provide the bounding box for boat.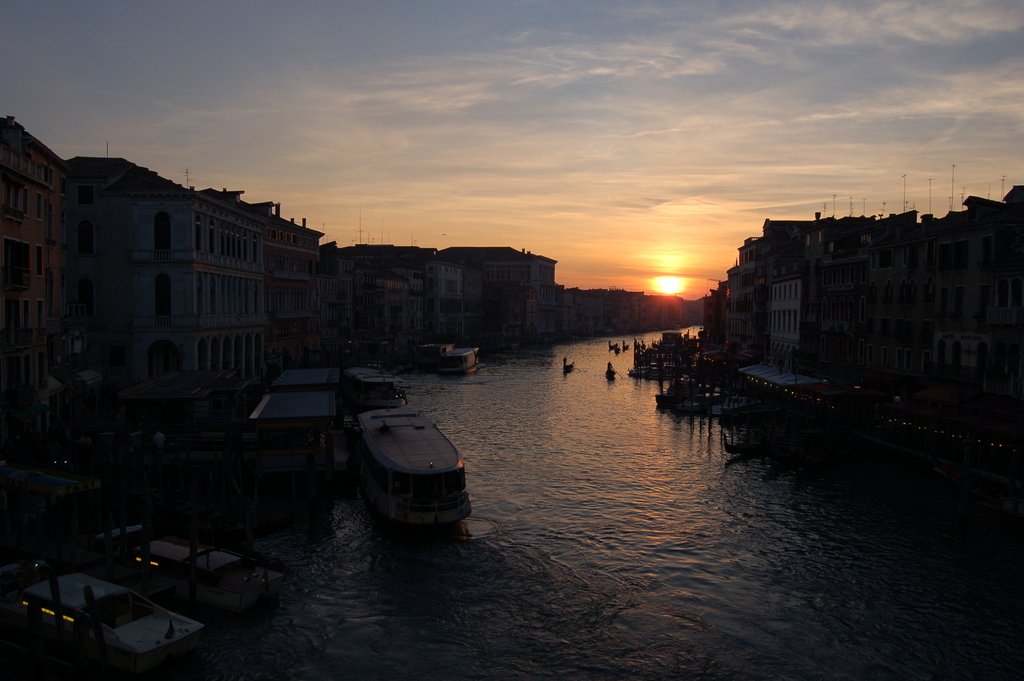
<box>657,373,702,404</box>.
